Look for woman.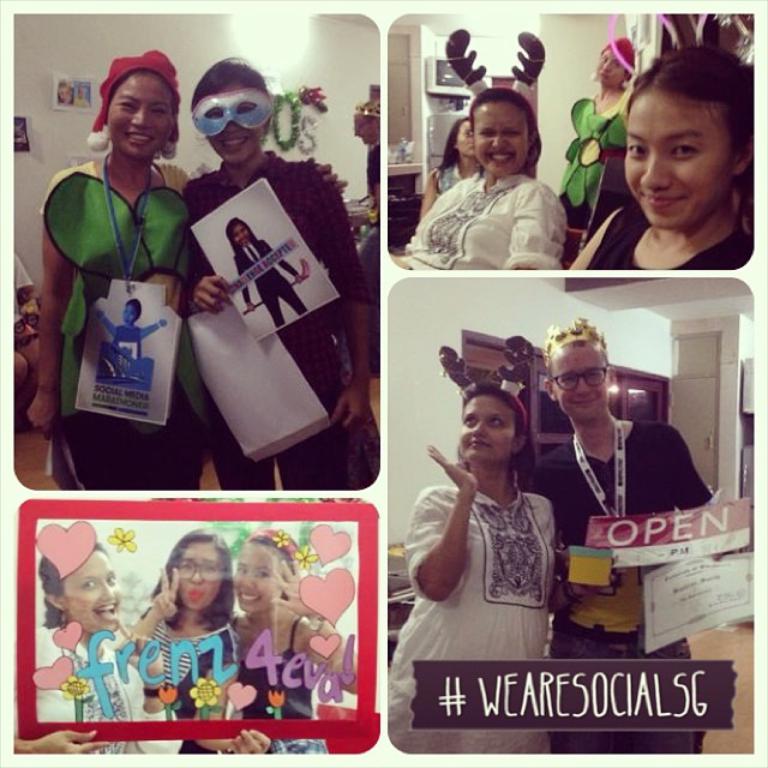
Found: 394,80,559,268.
